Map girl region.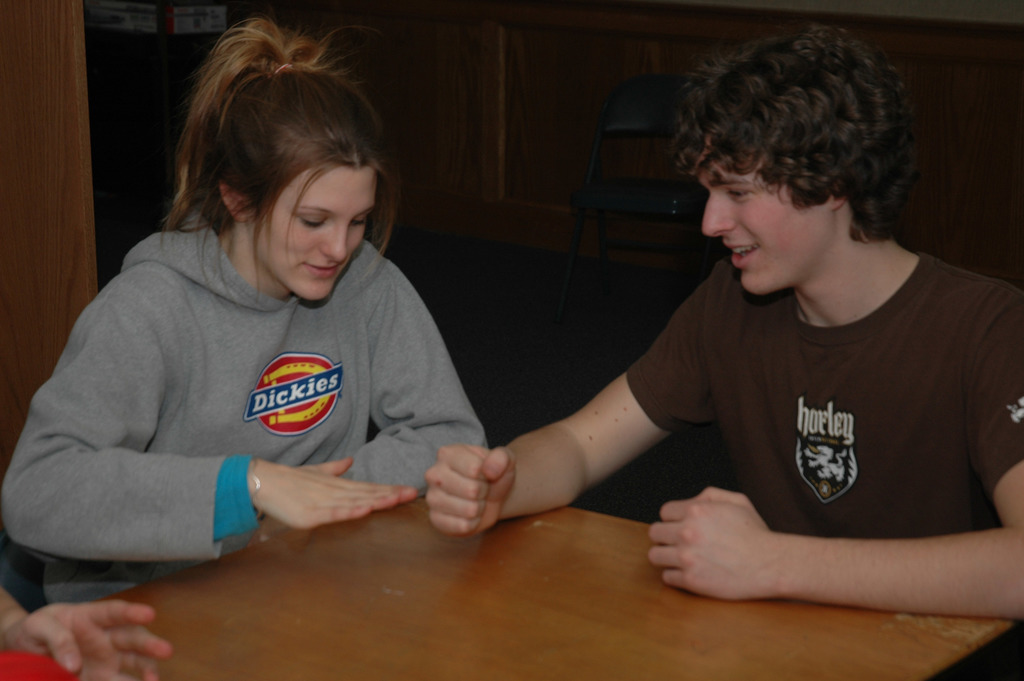
Mapped to 2 12 490 606.
